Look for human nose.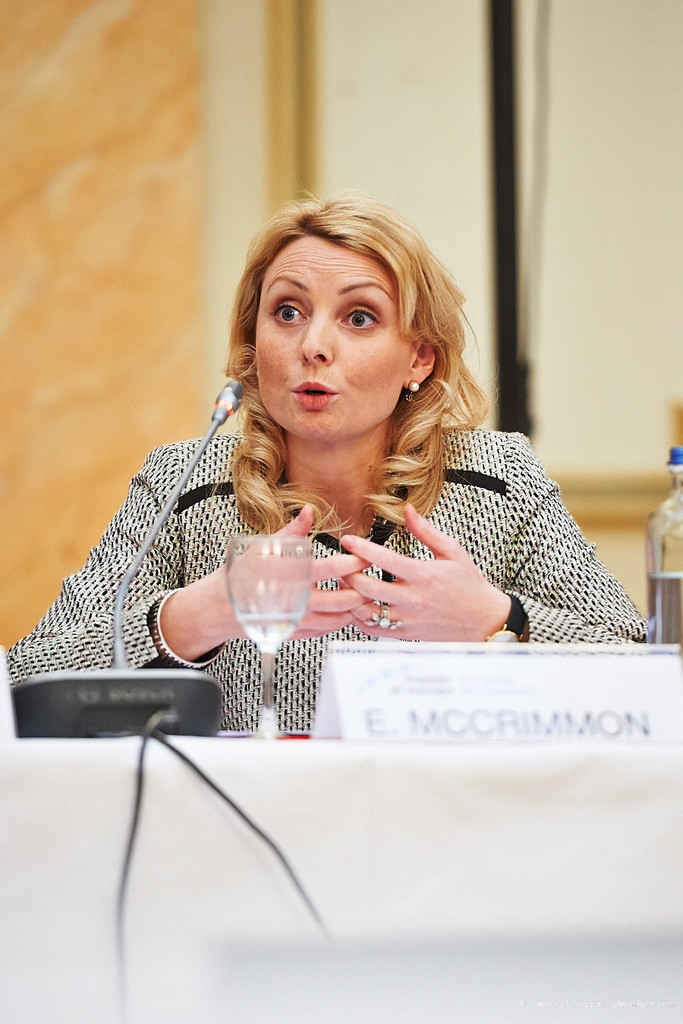
Found: <region>296, 308, 332, 366</region>.
